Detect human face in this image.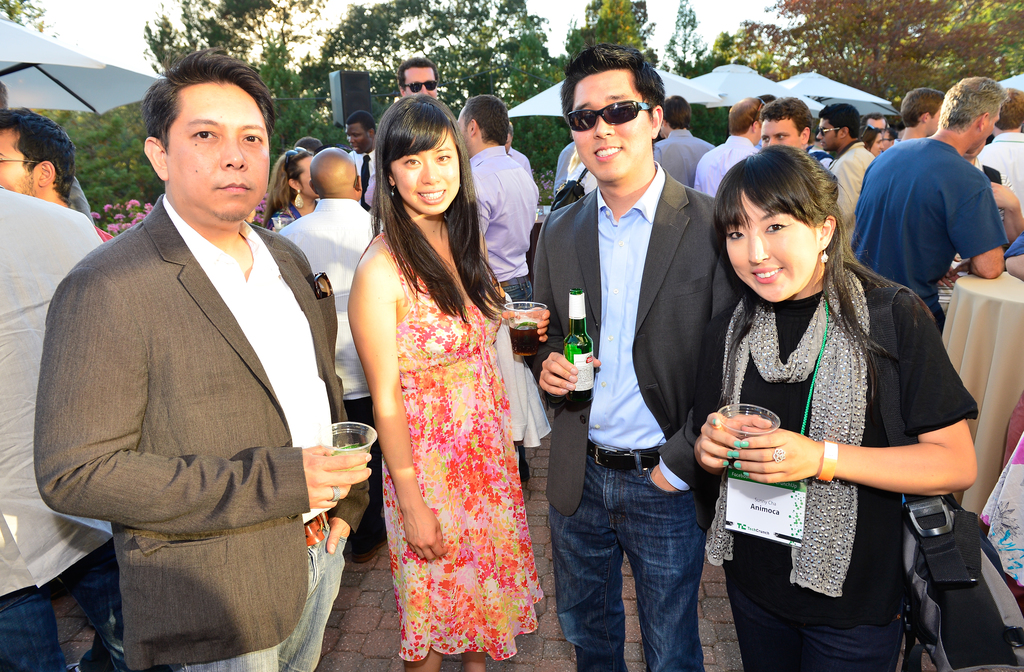
Detection: locate(725, 194, 820, 303).
